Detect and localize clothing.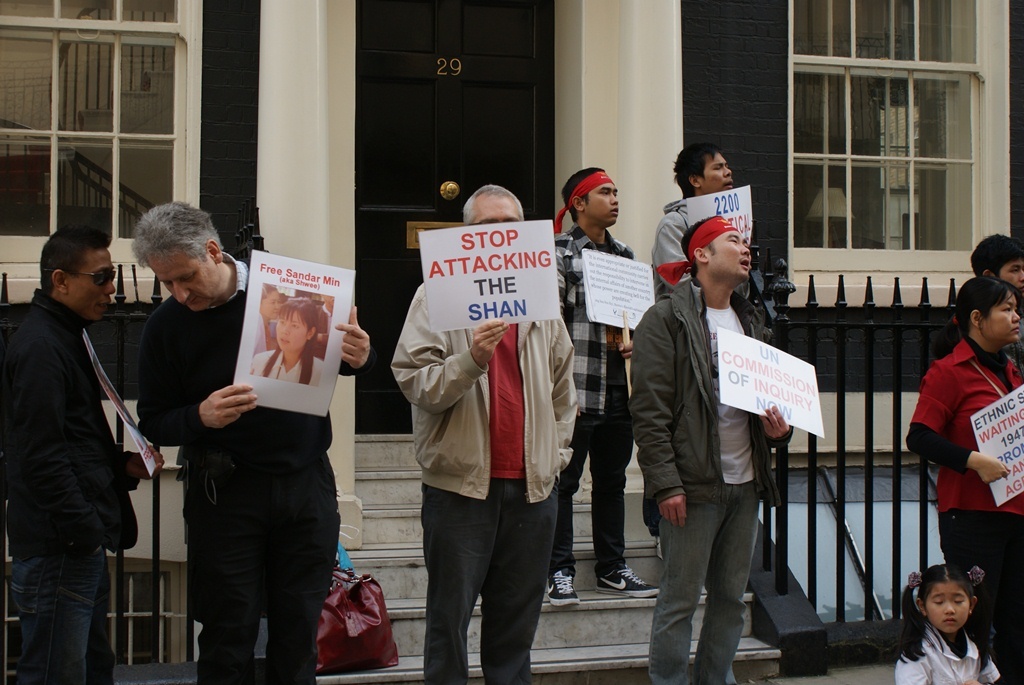
Localized at (left=388, top=264, right=584, bottom=495).
